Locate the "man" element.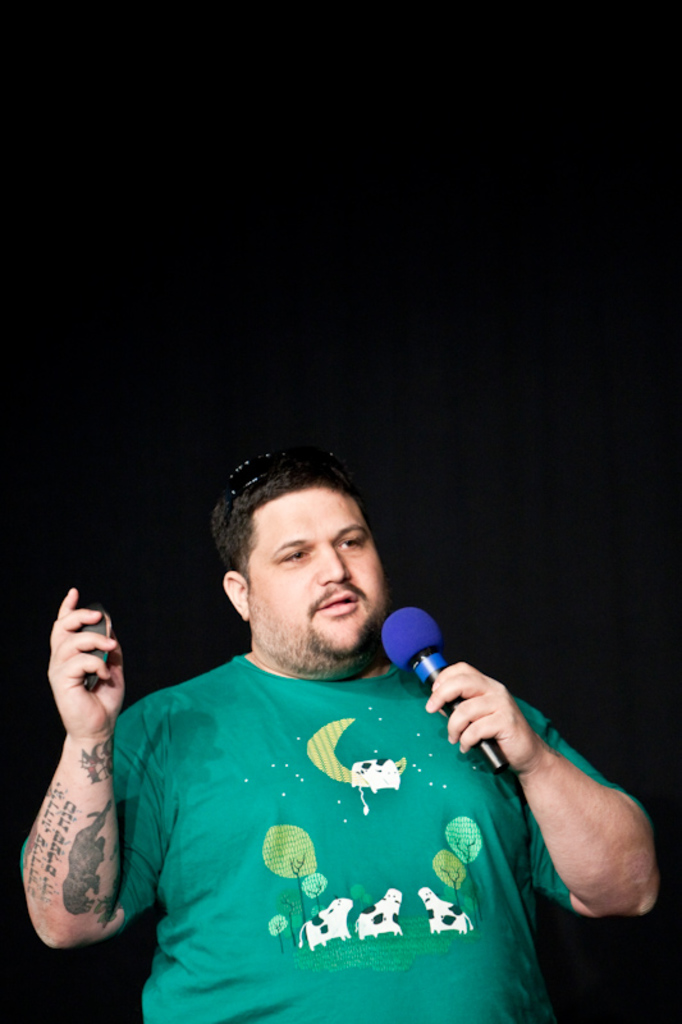
Element bbox: 13:447:667:1023.
